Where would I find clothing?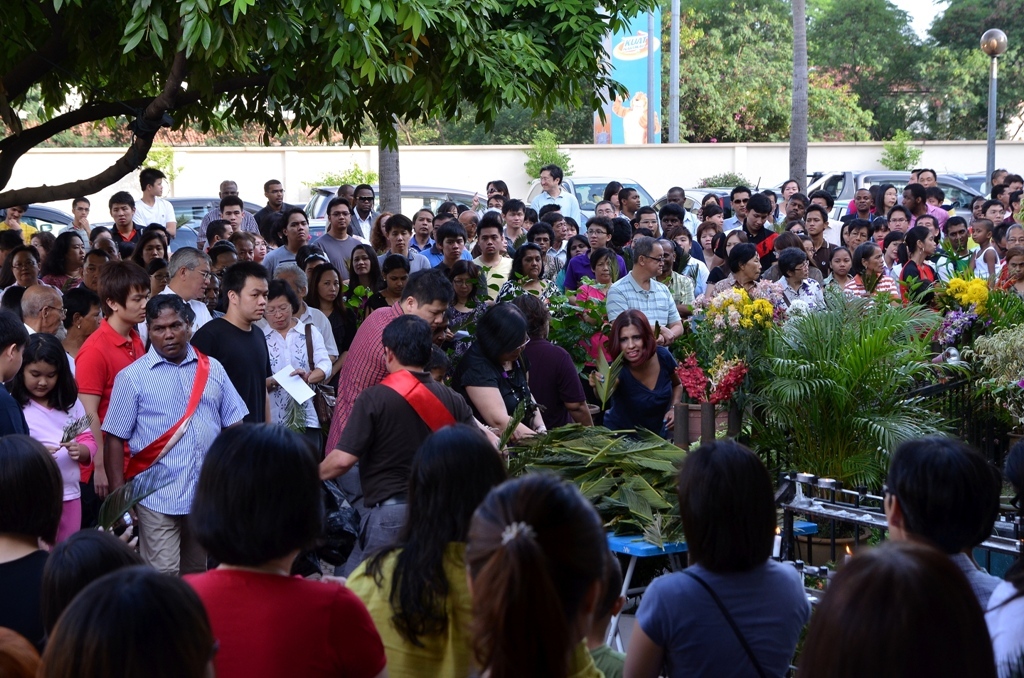
At [537,185,586,219].
